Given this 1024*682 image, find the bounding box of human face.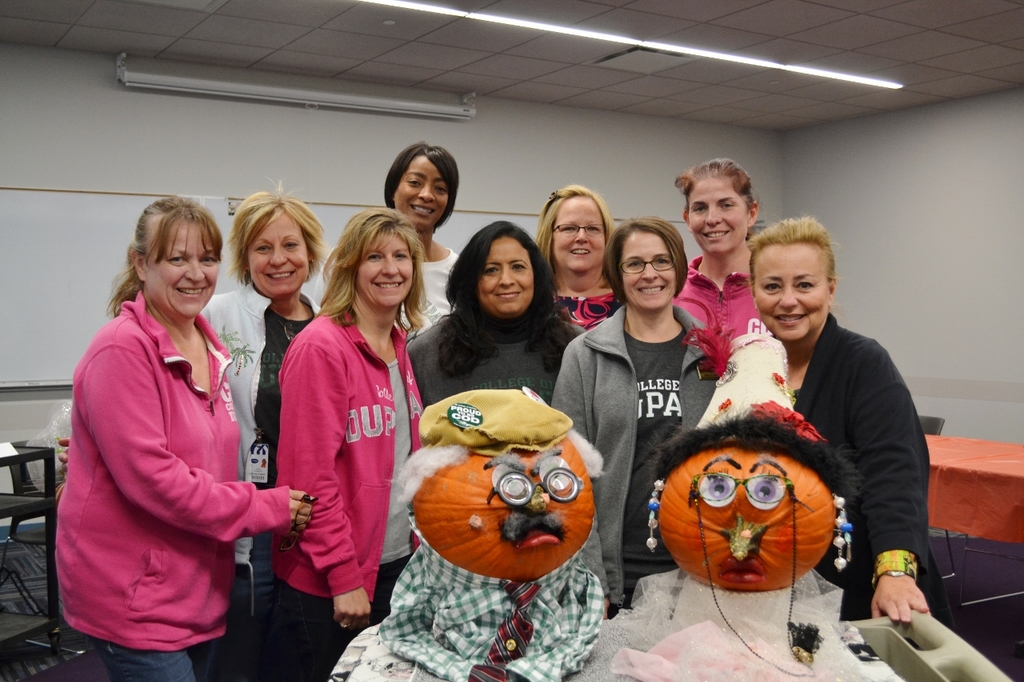
BBox(626, 245, 678, 304).
